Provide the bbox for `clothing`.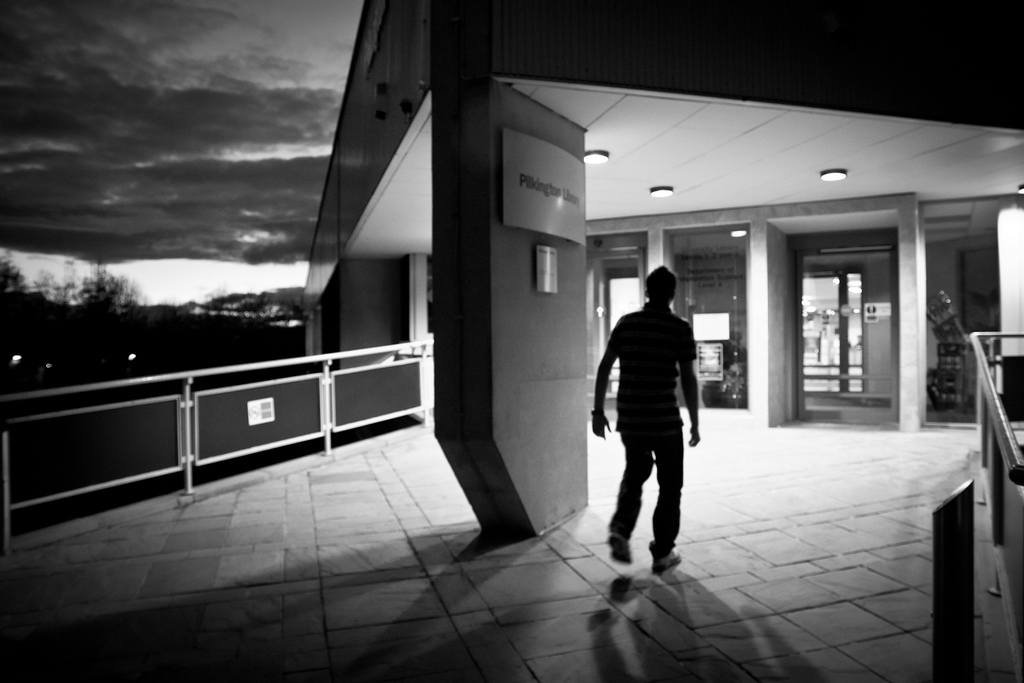
585,283,681,561.
